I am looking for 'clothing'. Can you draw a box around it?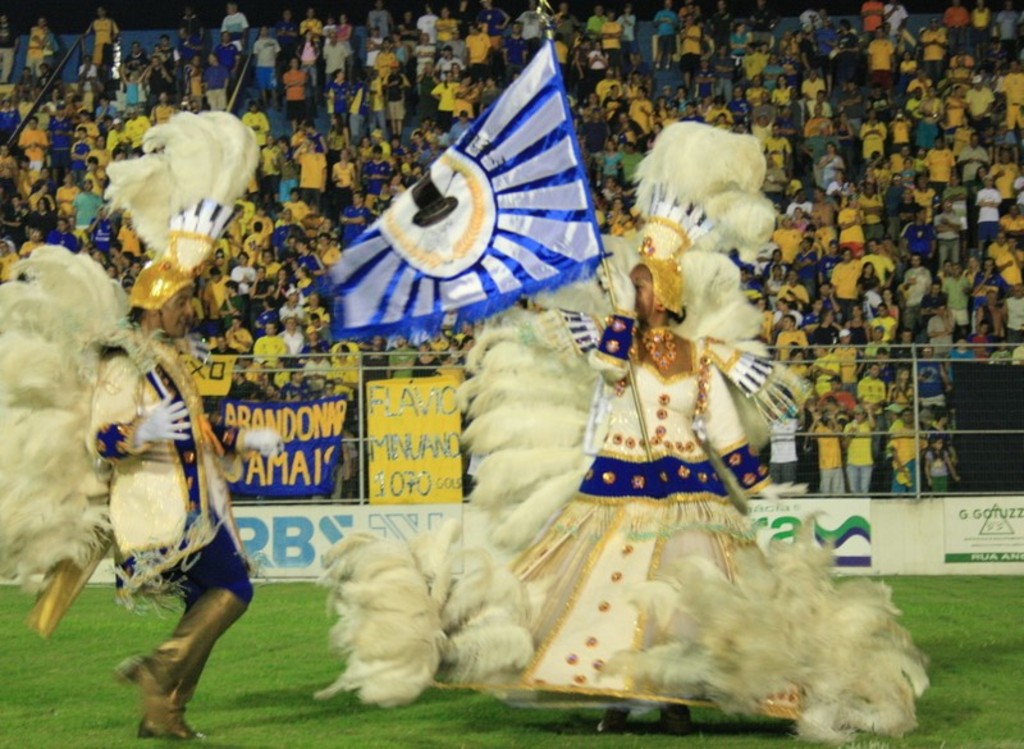
Sure, the bounding box is detection(155, 108, 184, 122).
